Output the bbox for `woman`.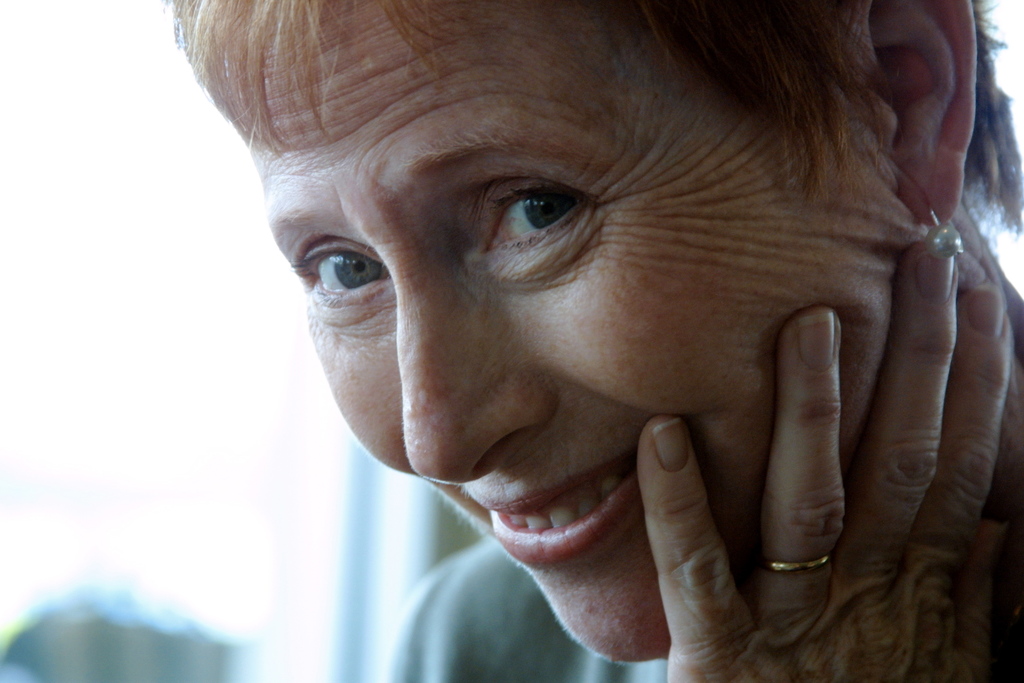
x1=145, y1=22, x2=1023, y2=675.
